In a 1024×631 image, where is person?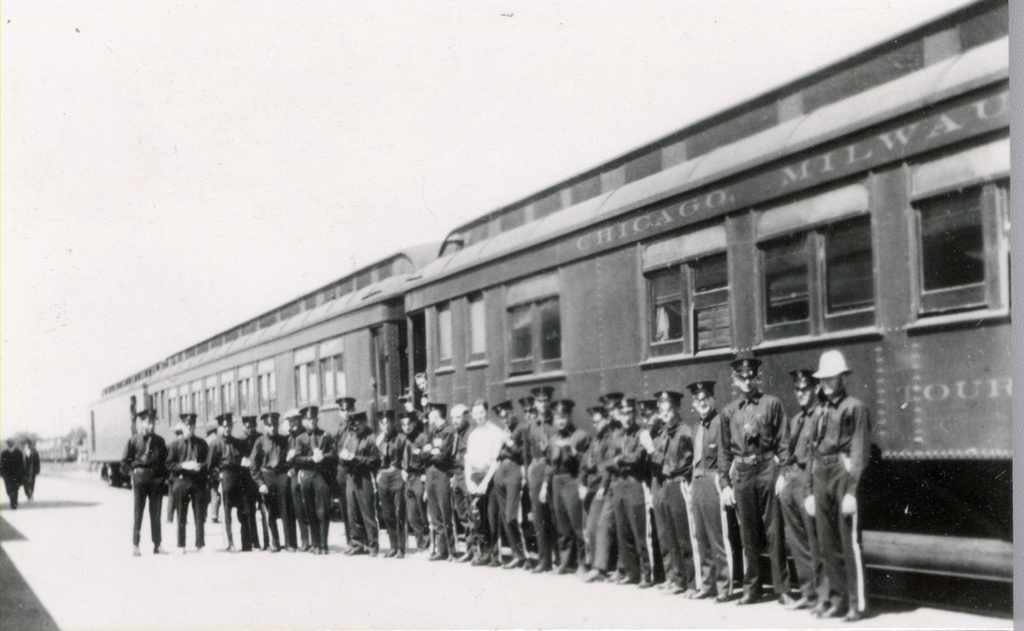
BBox(25, 433, 47, 500).
